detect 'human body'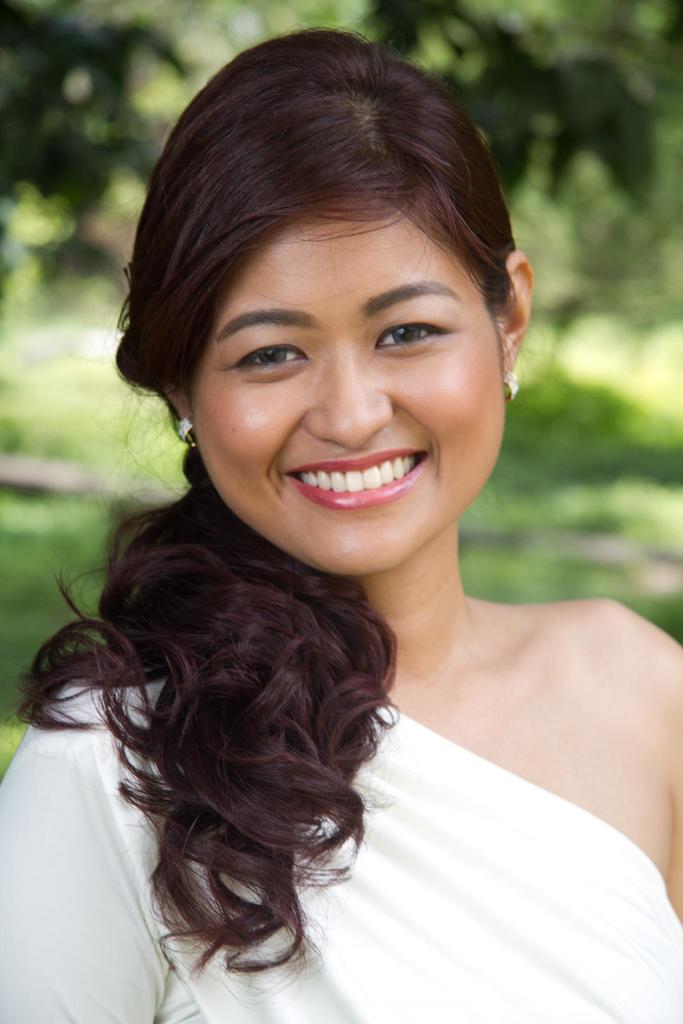
crop(1, 25, 678, 1023)
